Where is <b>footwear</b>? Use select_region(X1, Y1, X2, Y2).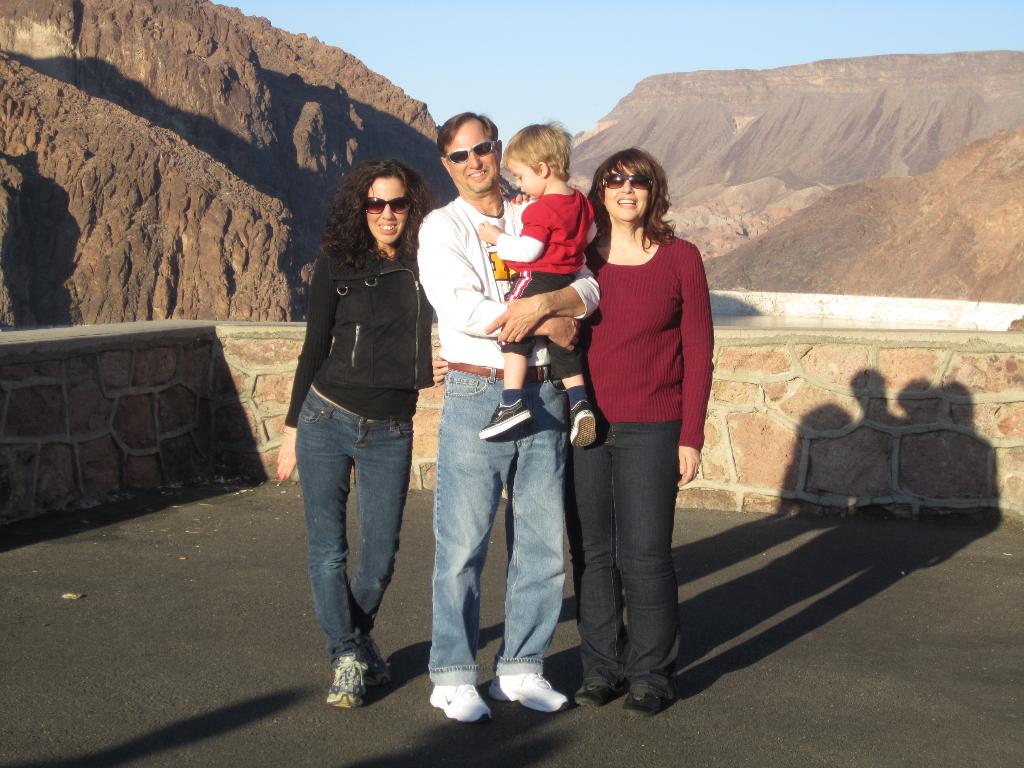
select_region(478, 400, 534, 444).
